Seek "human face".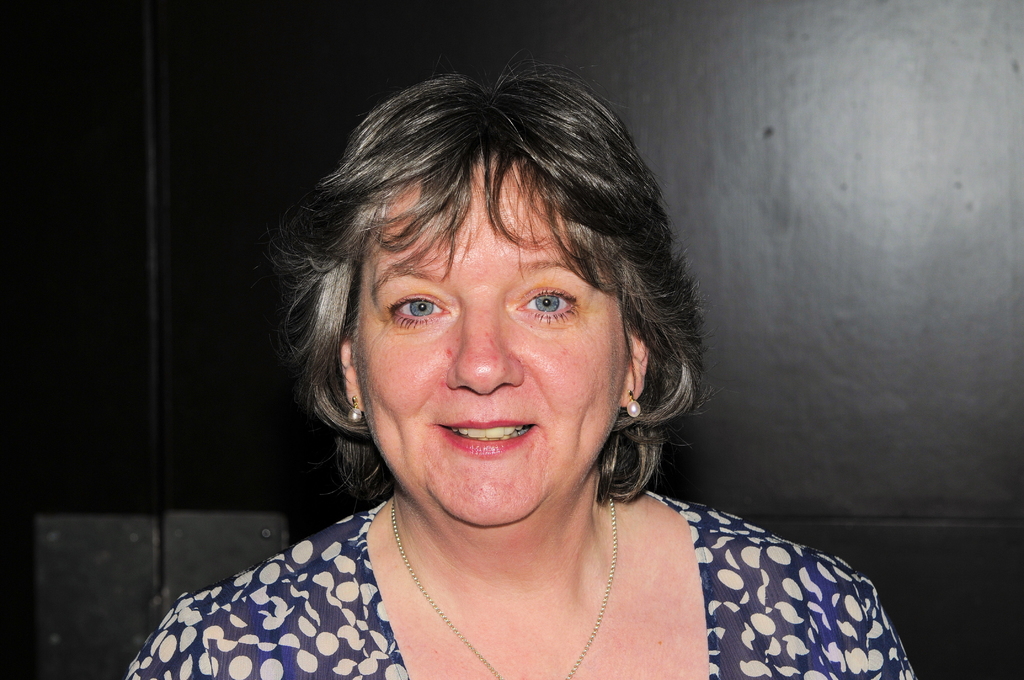
348 158 630 524.
